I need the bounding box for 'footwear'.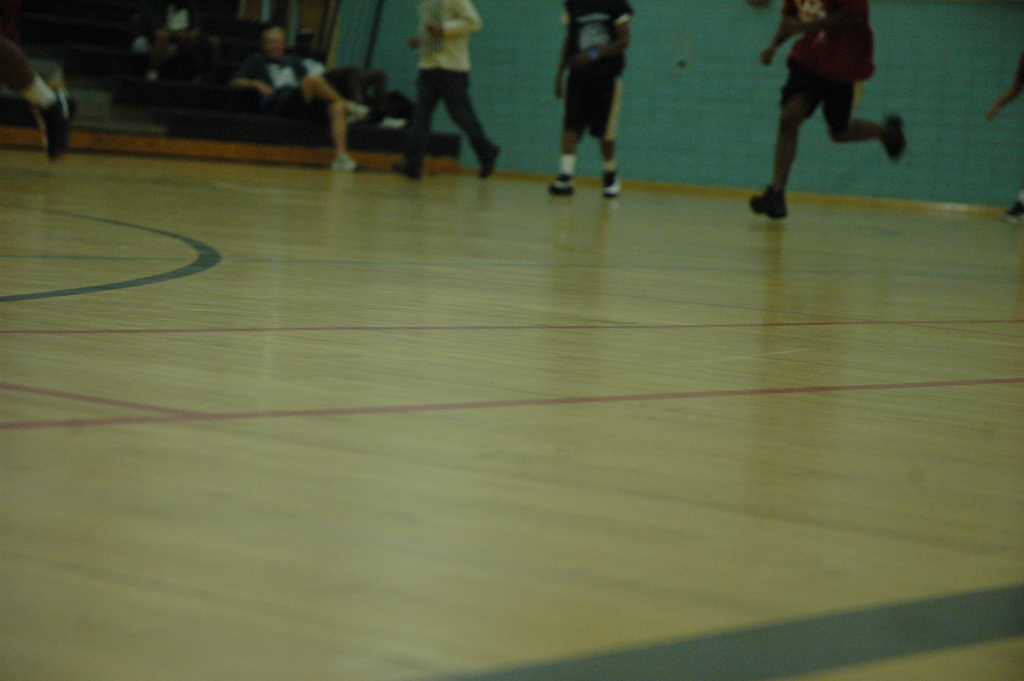
Here it is: [x1=344, y1=97, x2=371, y2=126].
